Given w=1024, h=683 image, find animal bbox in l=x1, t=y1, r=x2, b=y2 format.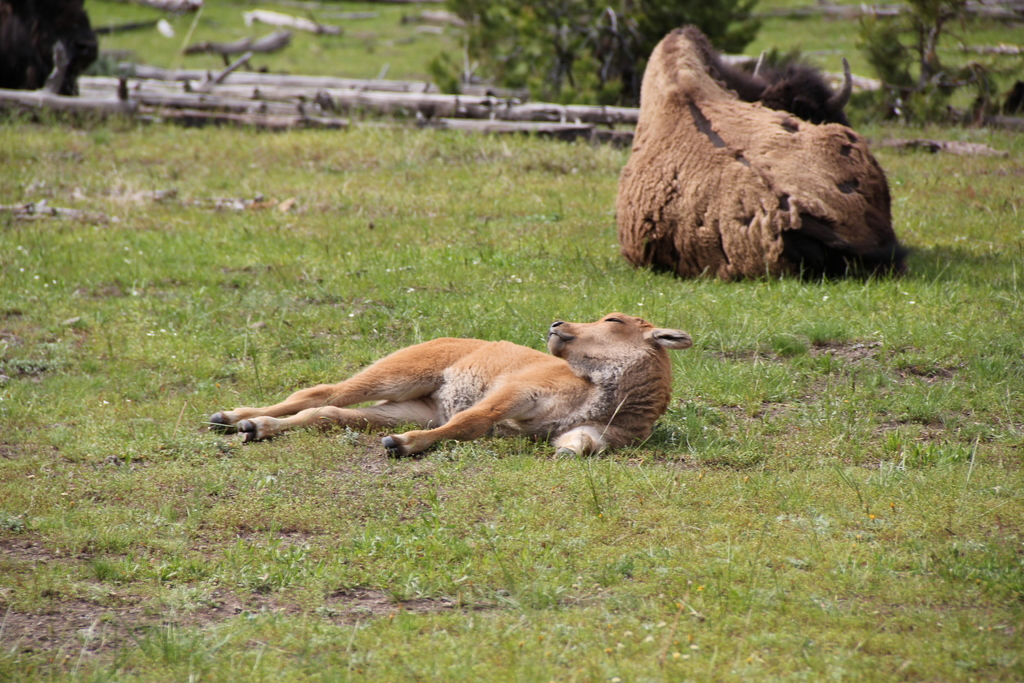
l=0, t=0, r=100, b=101.
